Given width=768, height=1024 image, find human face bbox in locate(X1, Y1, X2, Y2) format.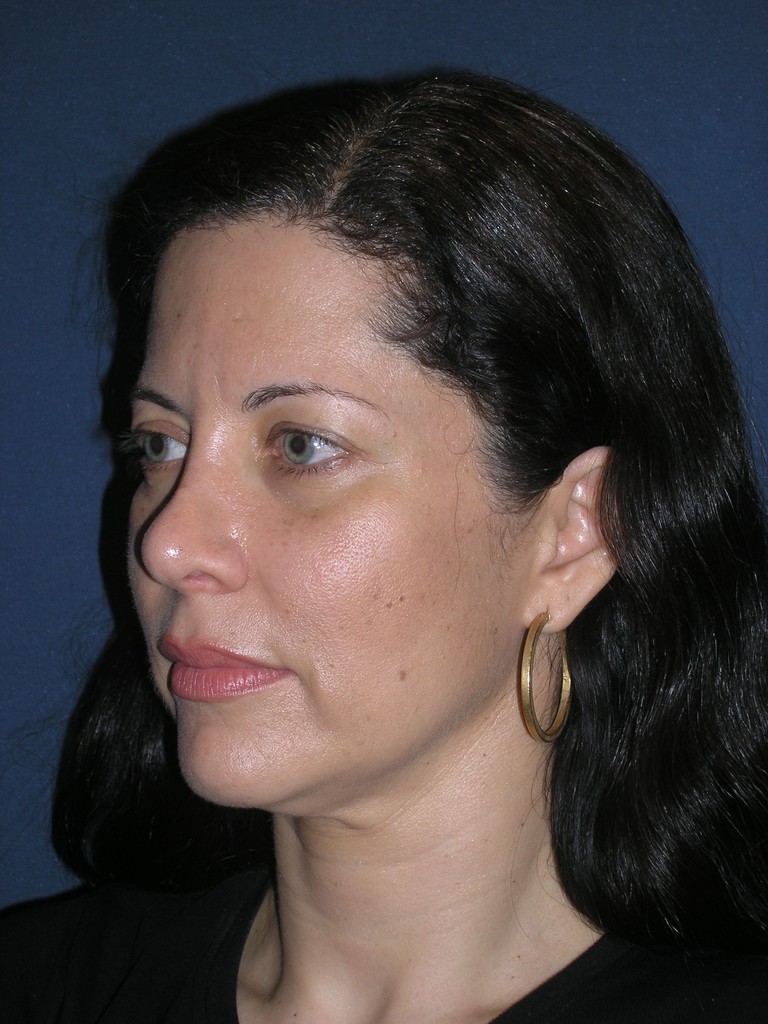
locate(128, 209, 546, 810).
